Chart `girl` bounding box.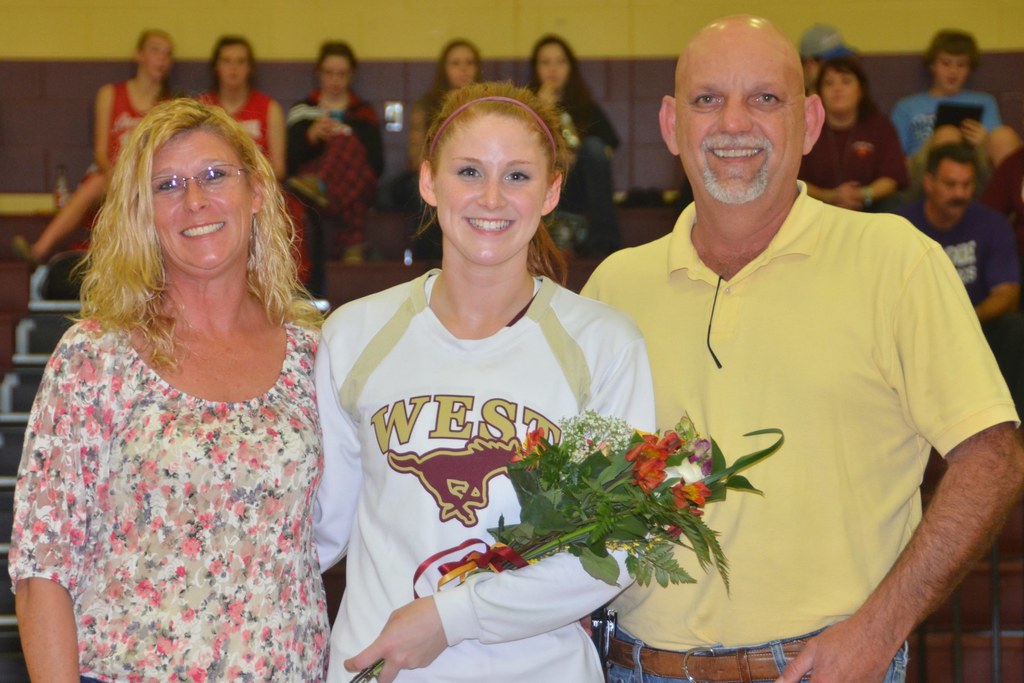
Charted: BBox(798, 58, 909, 211).
